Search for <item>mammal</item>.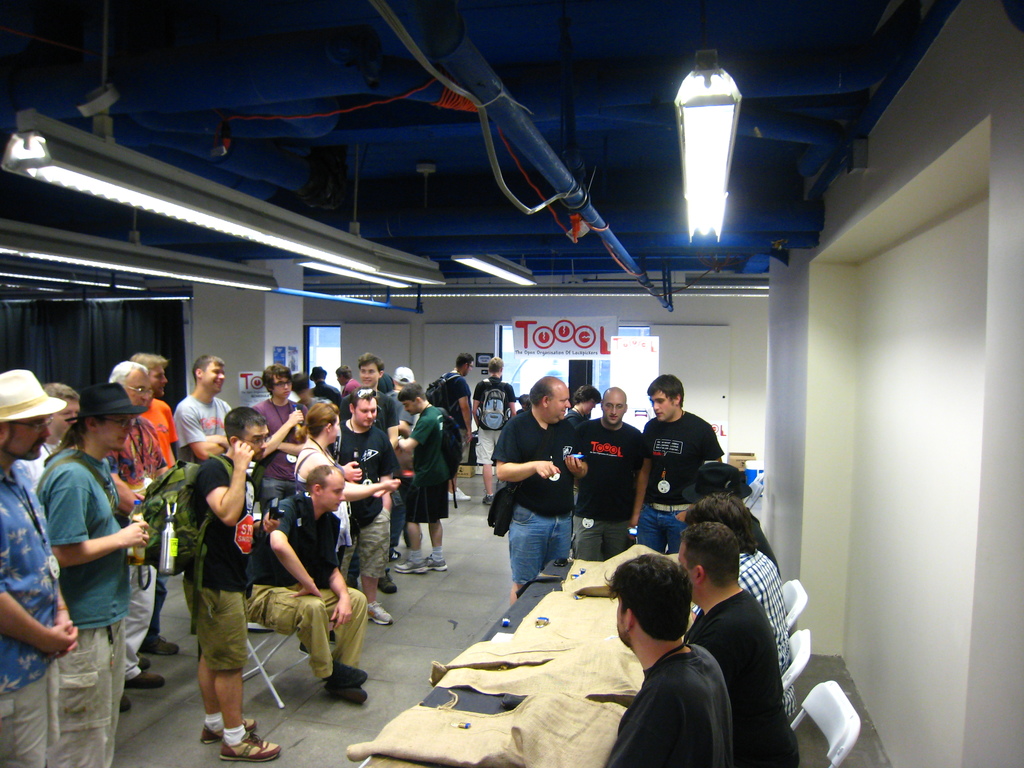
Found at (675, 516, 799, 767).
